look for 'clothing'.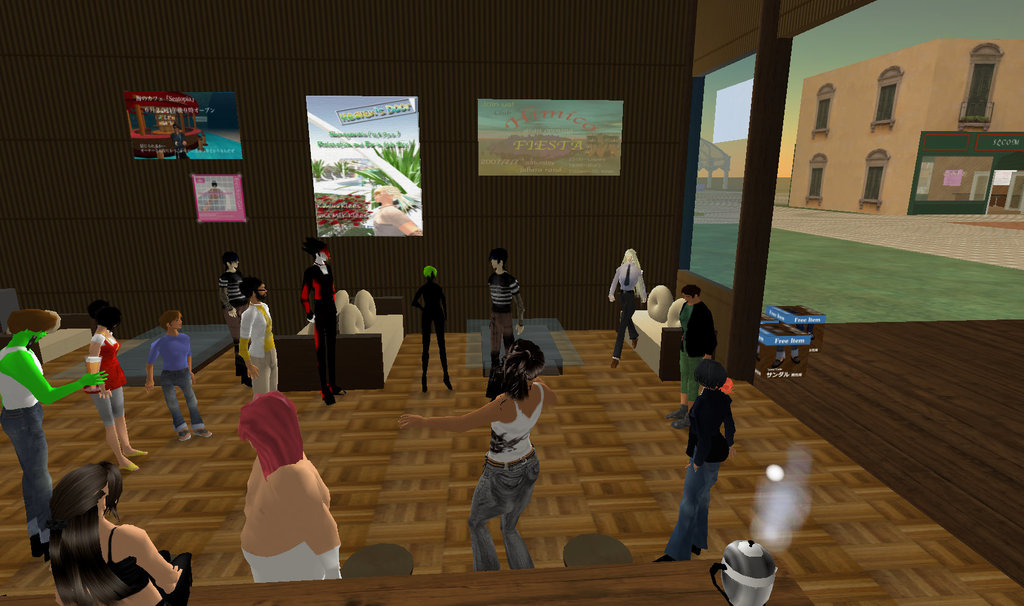
Found: <region>140, 337, 207, 429</region>.
